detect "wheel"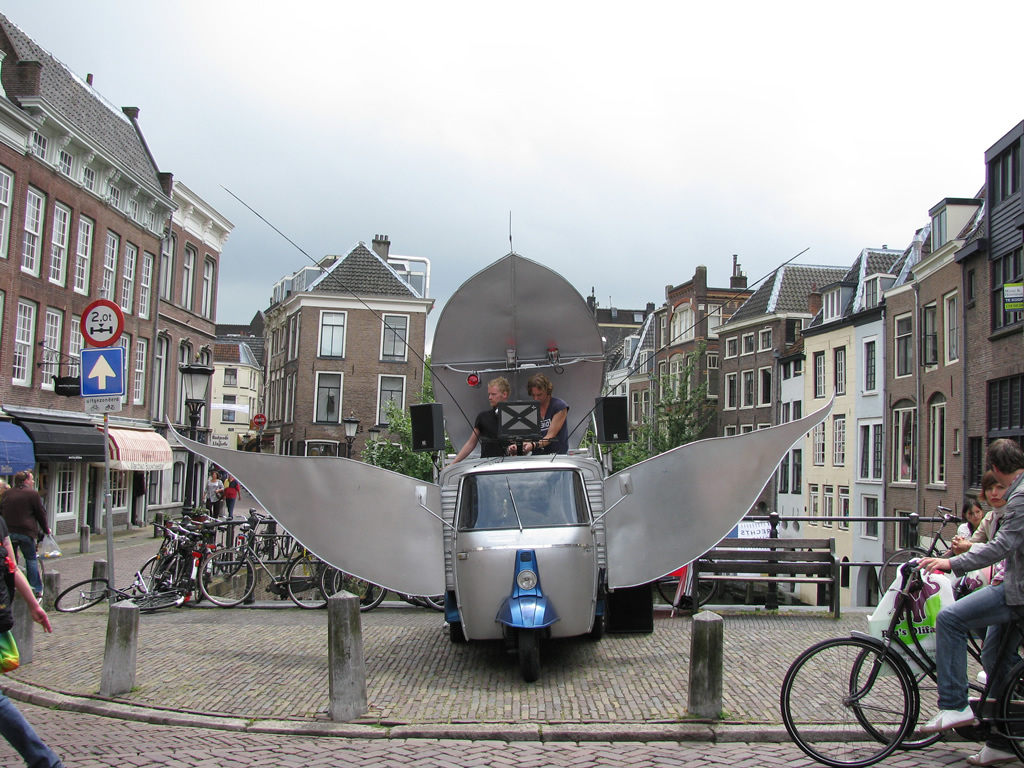
crop(271, 534, 280, 560)
